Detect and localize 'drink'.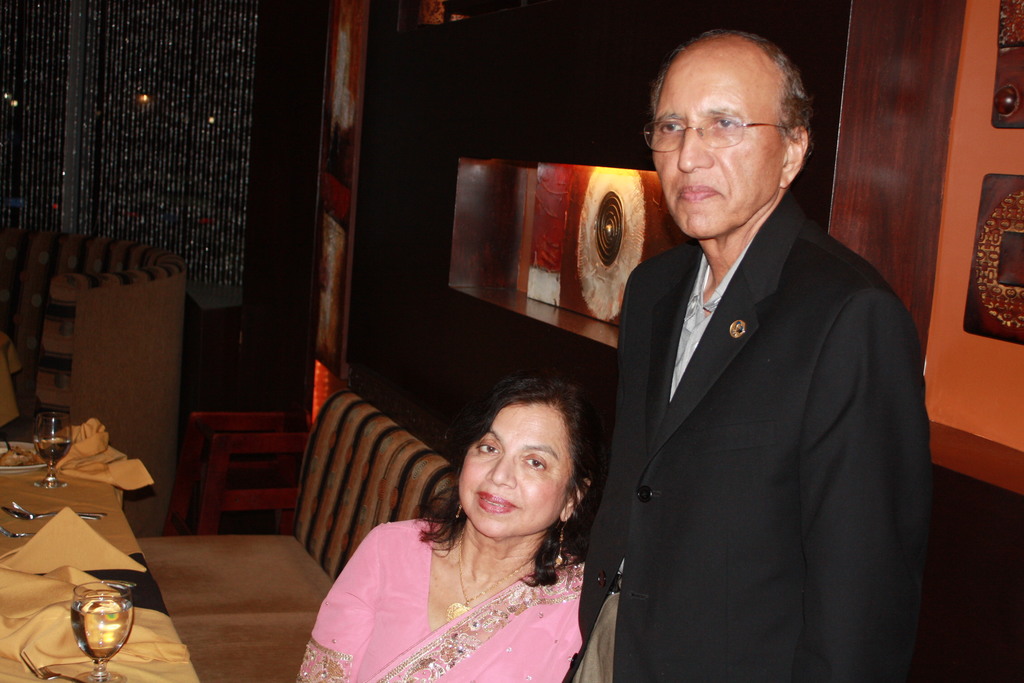
Localized at bbox(31, 436, 69, 464).
